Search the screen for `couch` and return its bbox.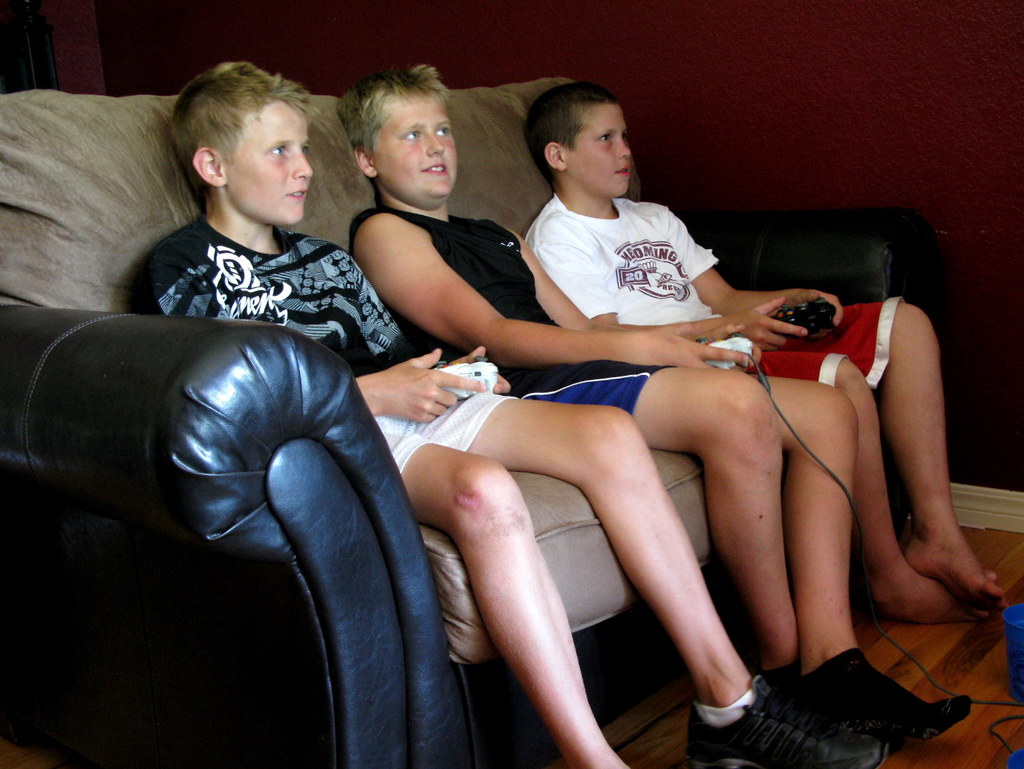
Found: 19, 189, 1023, 722.
